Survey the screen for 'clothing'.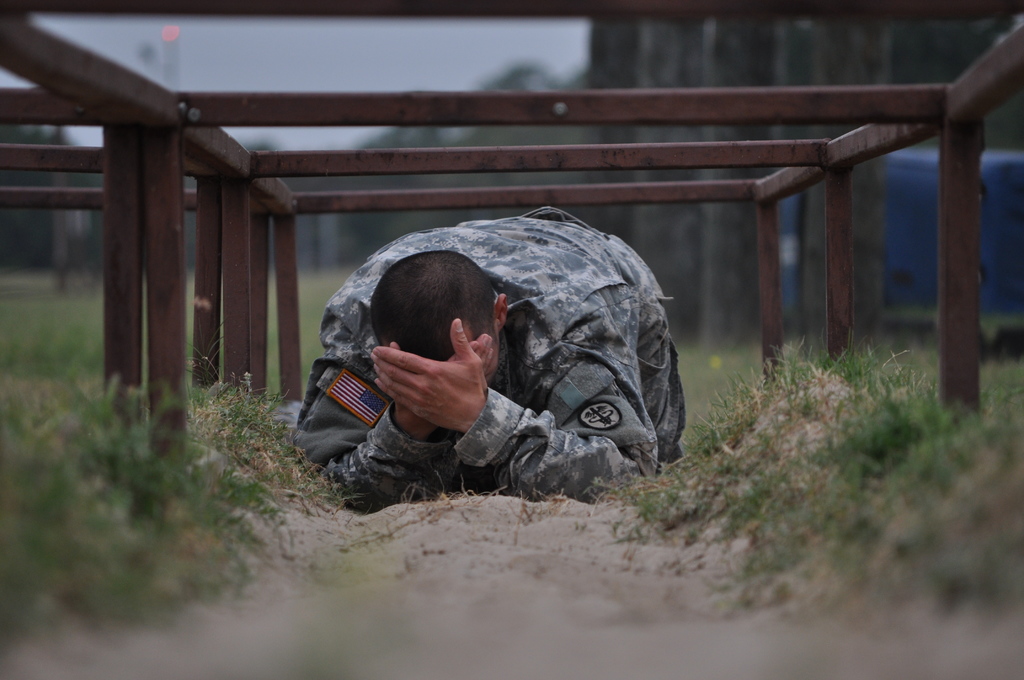
Survey found: locate(300, 207, 681, 512).
